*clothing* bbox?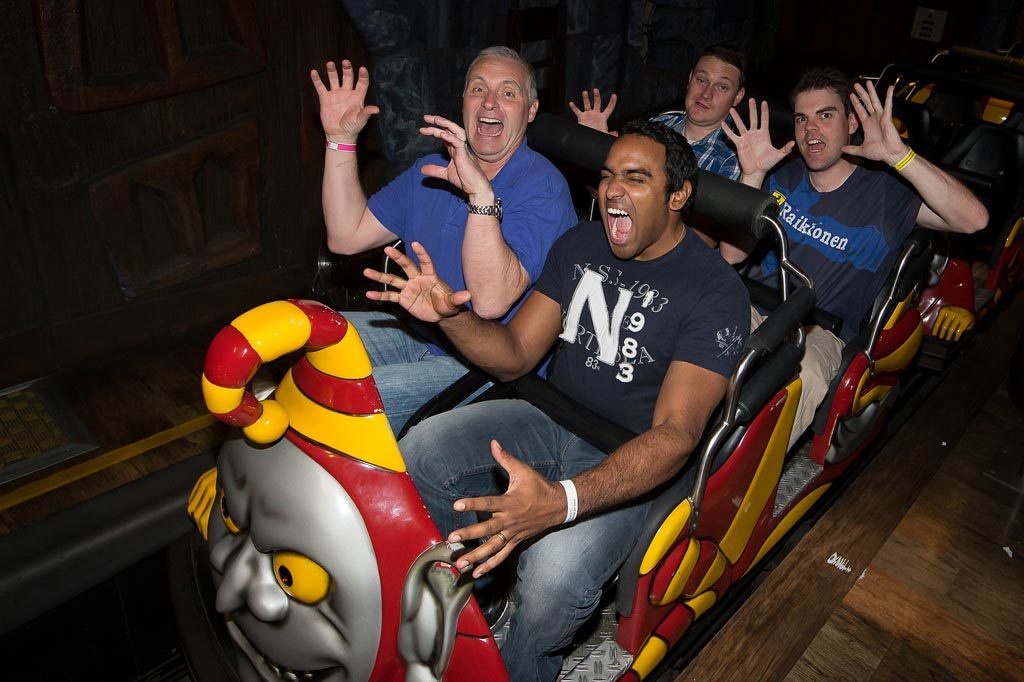
BBox(634, 100, 765, 244)
